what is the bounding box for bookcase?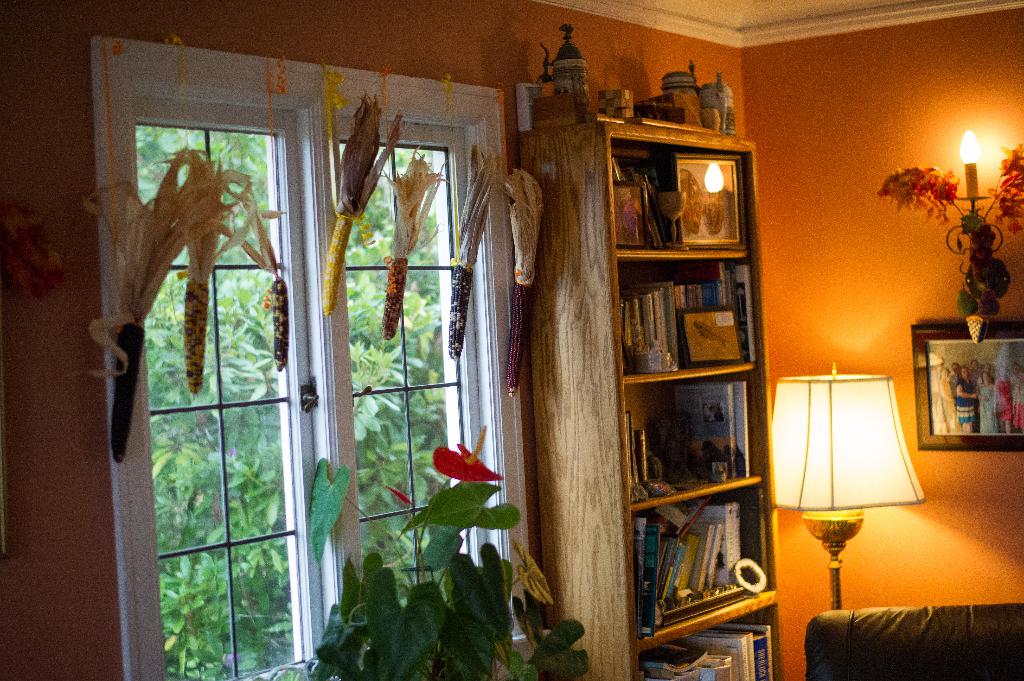
bbox(577, 89, 797, 648).
